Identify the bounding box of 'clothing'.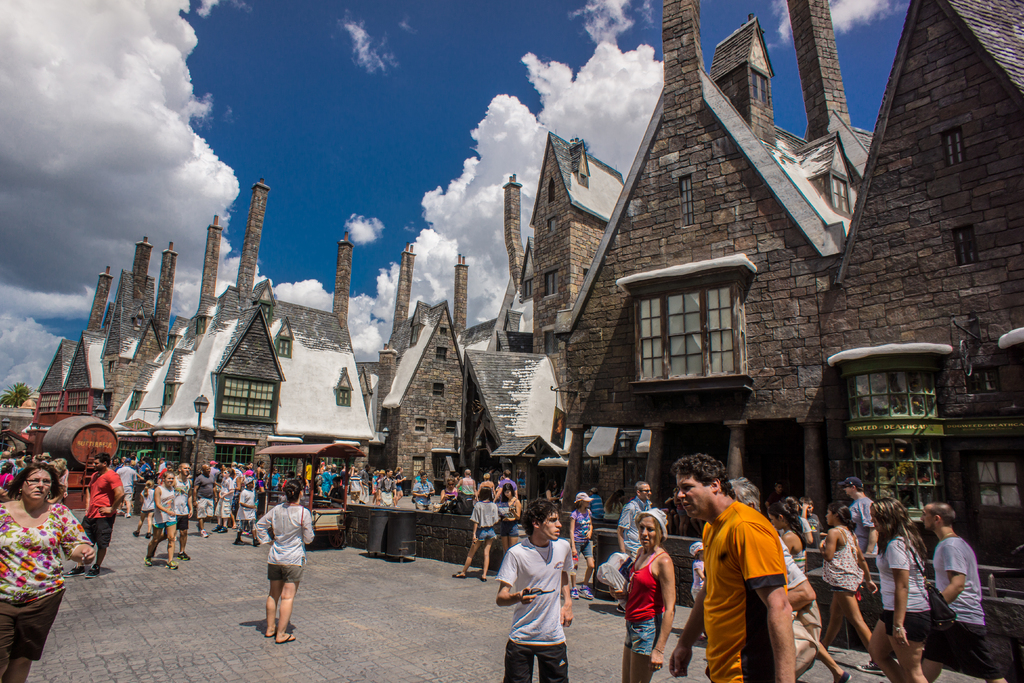
[left=154, top=484, right=181, bottom=525].
